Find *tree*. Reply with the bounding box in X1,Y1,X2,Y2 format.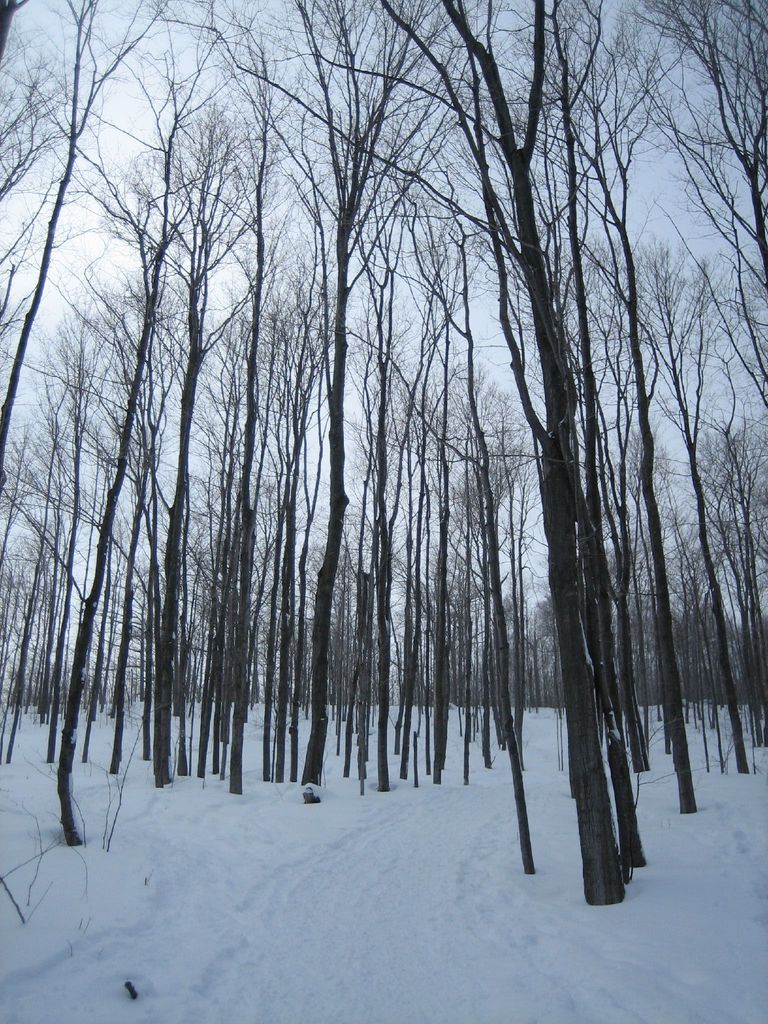
649,1,767,868.
